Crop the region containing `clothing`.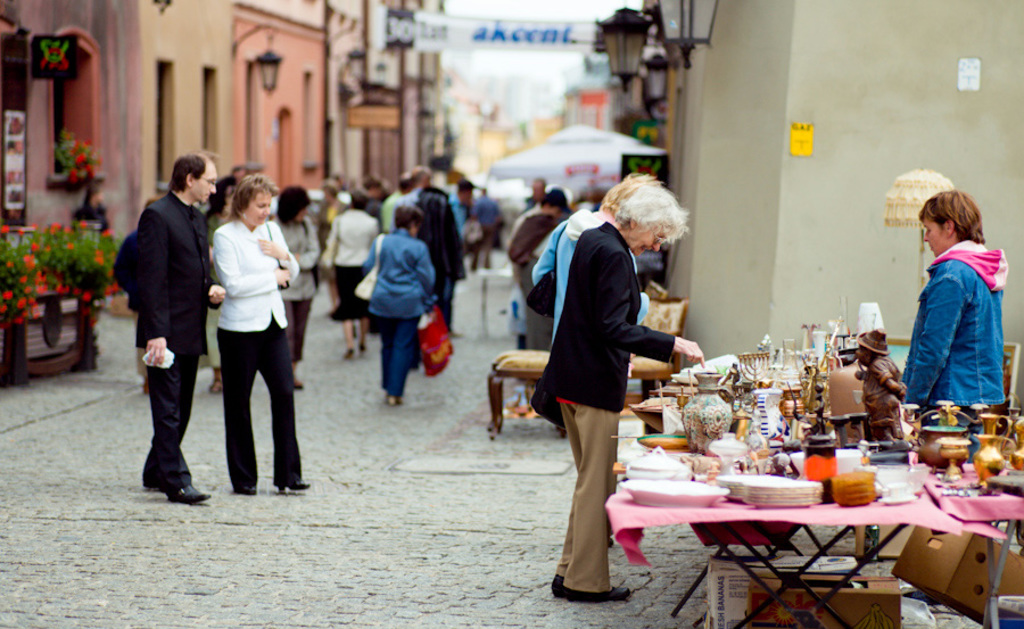
Crop region: {"x1": 505, "y1": 198, "x2": 544, "y2": 248}.
